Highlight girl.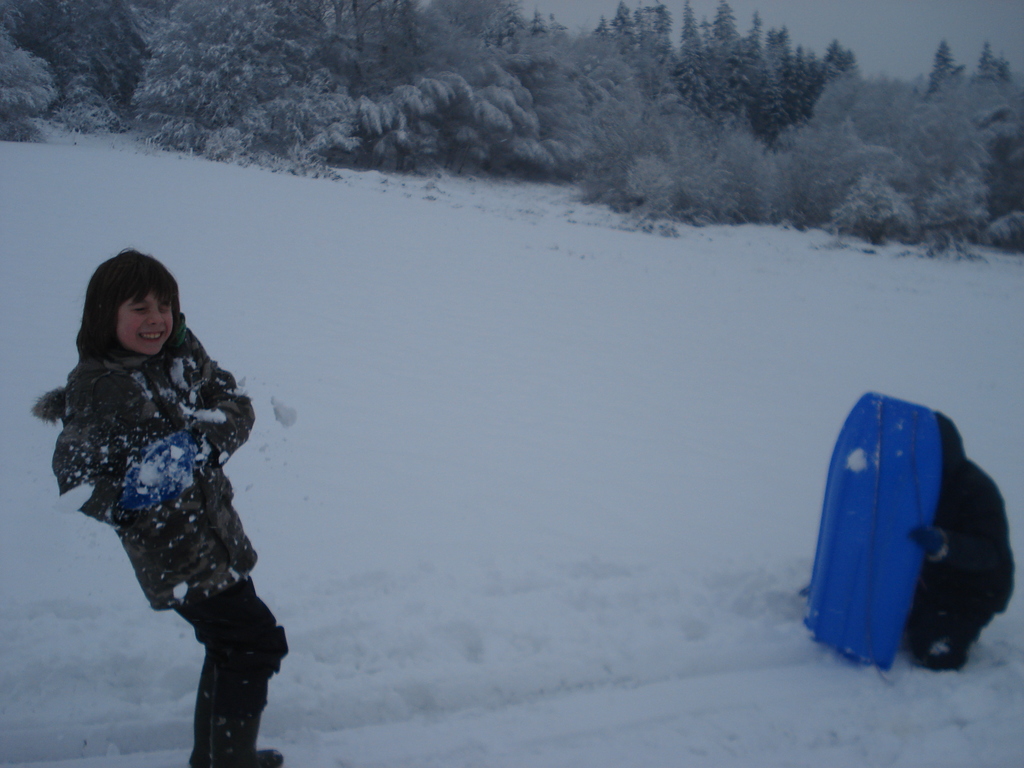
Highlighted region: 30, 247, 287, 767.
